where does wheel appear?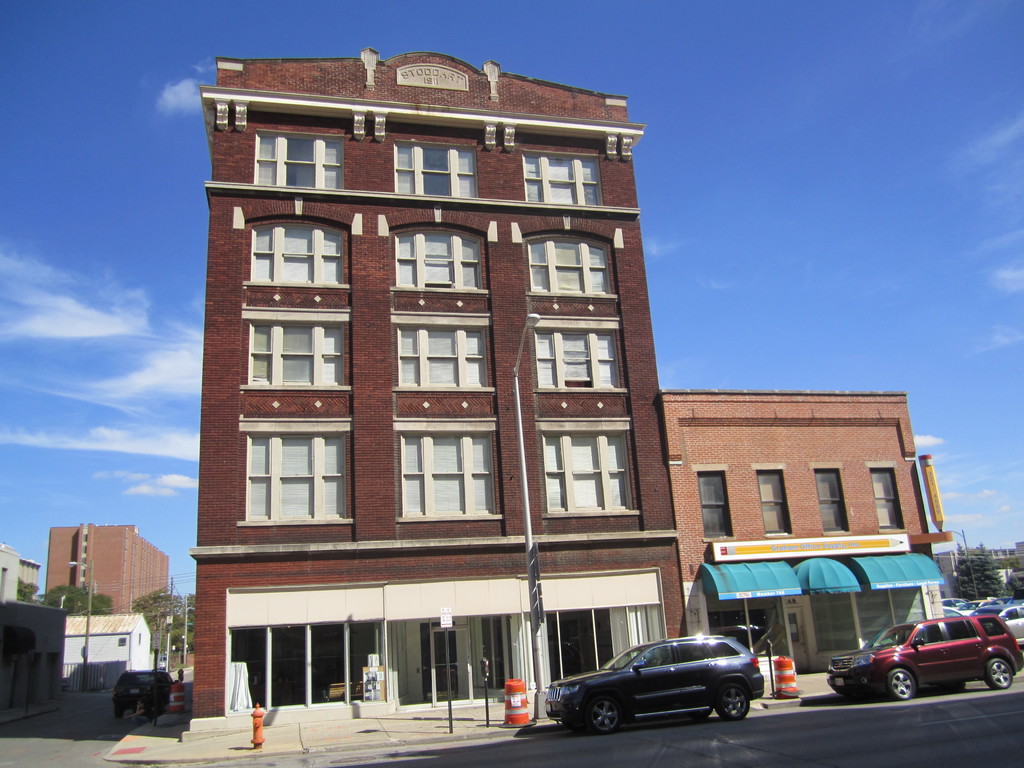
Appears at <box>886,667,916,699</box>.
